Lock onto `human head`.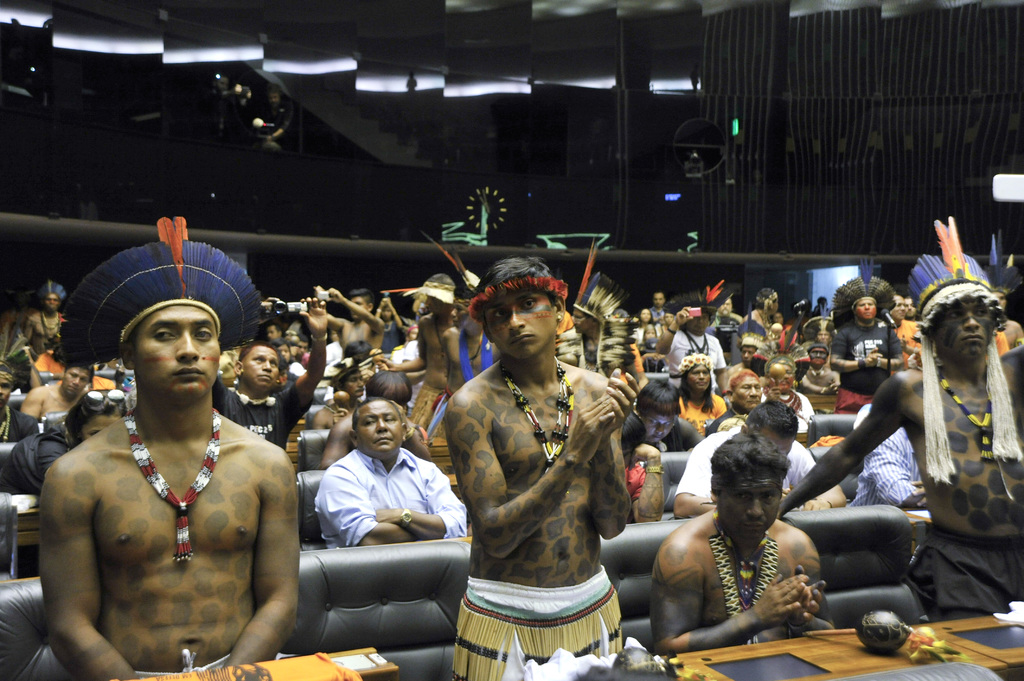
Locked: detection(674, 351, 713, 395).
